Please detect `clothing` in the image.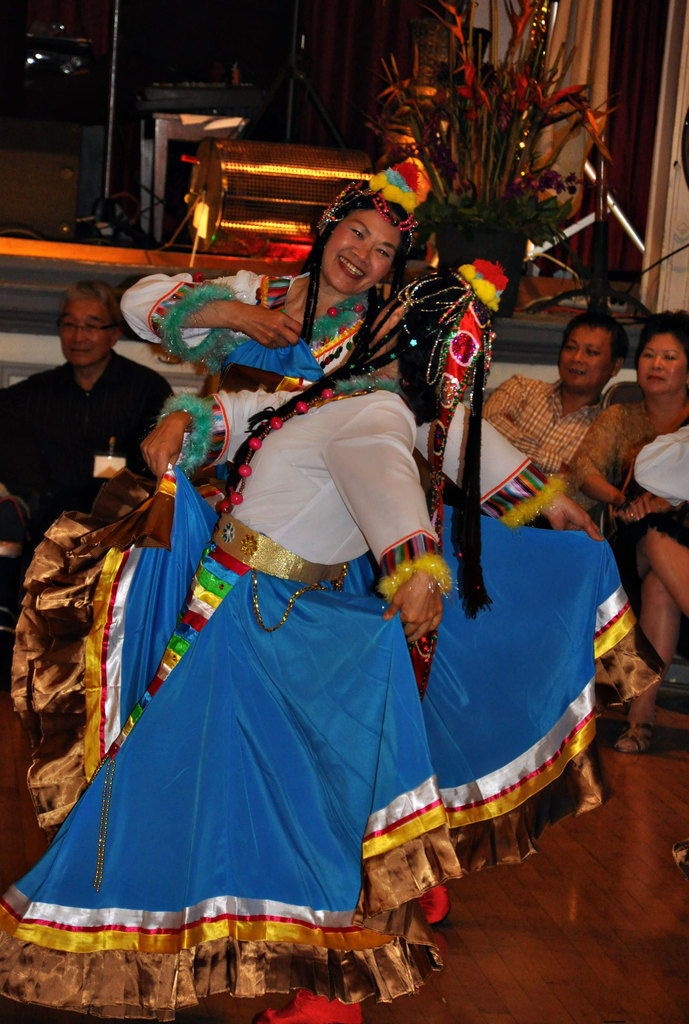
<box>13,302,163,527</box>.
